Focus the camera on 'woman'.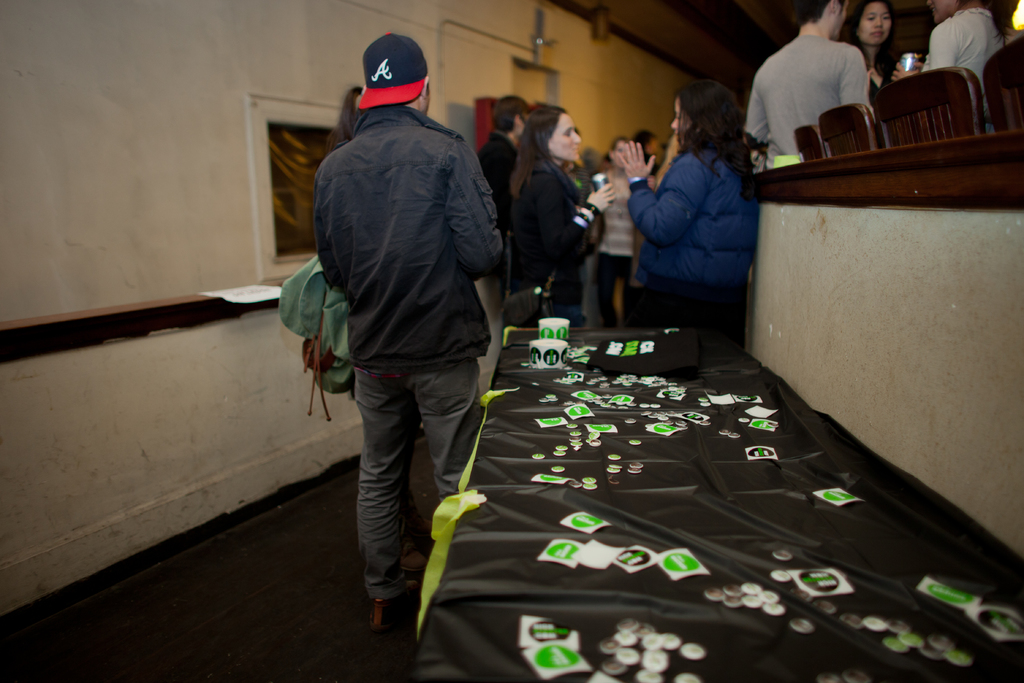
Focus region: (x1=838, y1=1, x2=908, y2=95).
